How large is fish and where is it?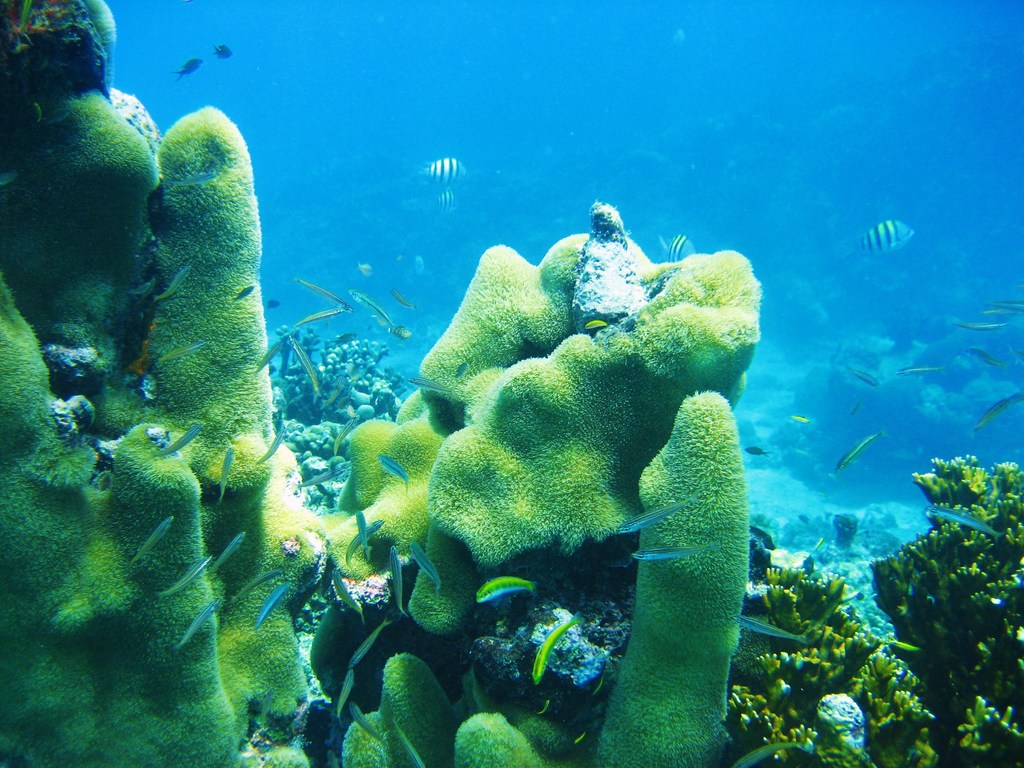
Bounding box: l=344, t=518, r=381, b=568.
